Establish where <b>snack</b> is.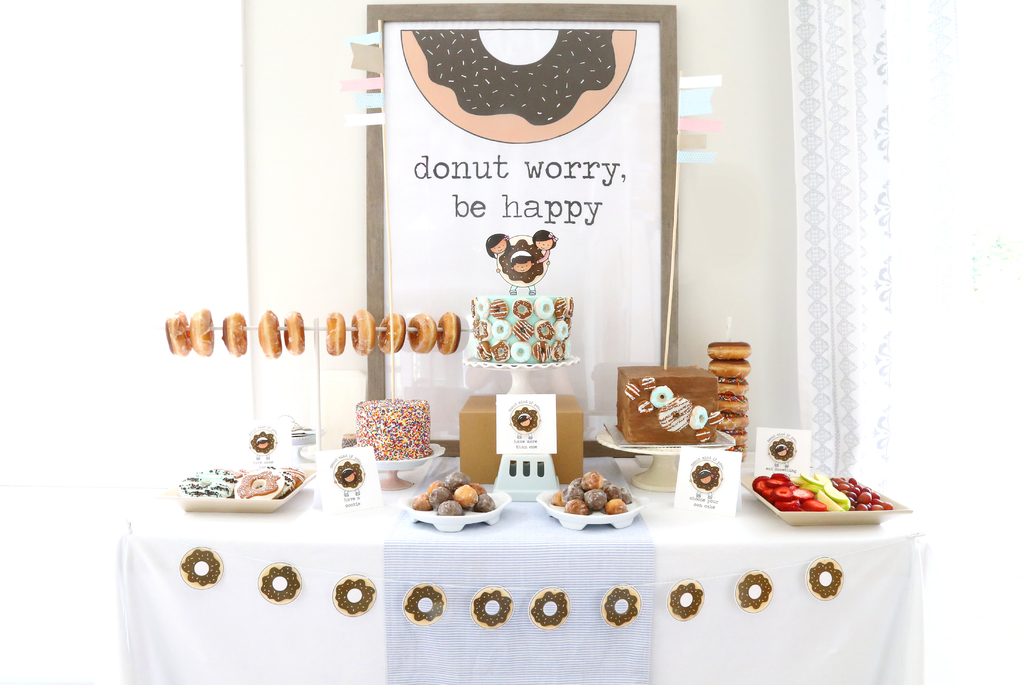
Established at 254:311:283:351.
